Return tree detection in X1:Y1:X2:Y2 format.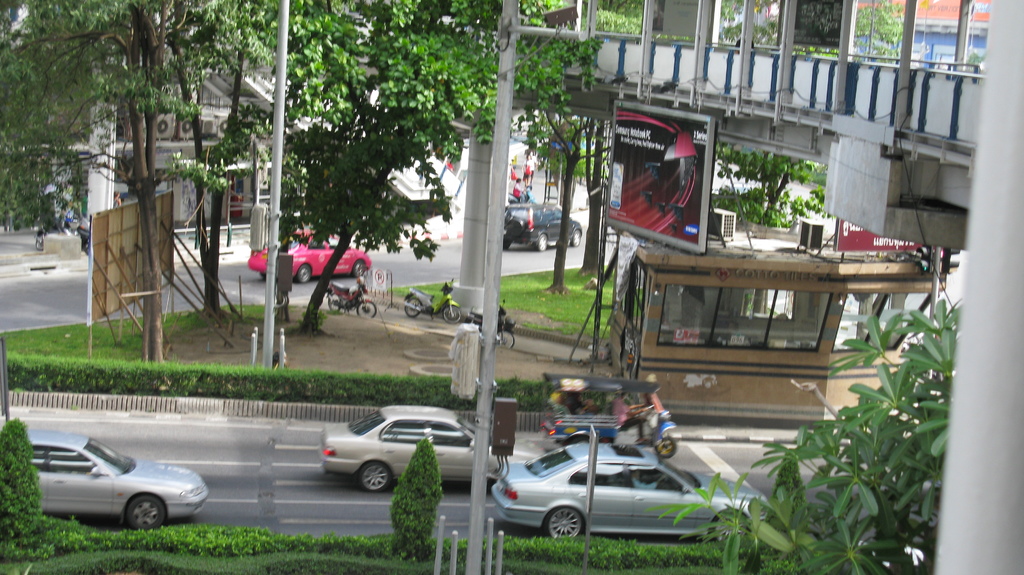
658:298:961:574.
